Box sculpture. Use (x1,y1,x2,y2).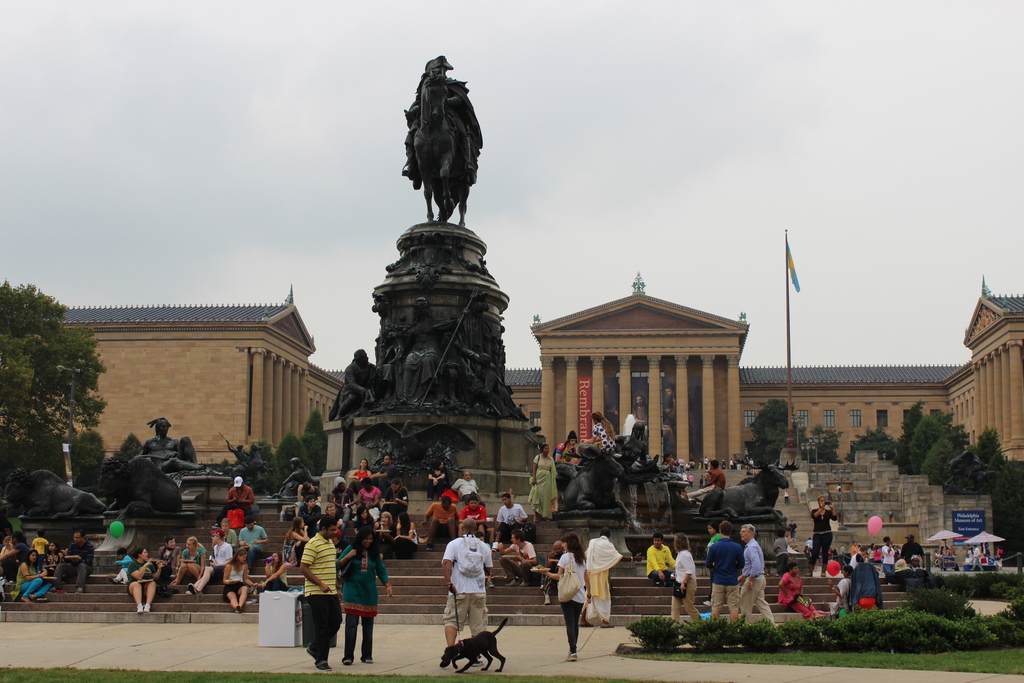
(640,276,648,292).
